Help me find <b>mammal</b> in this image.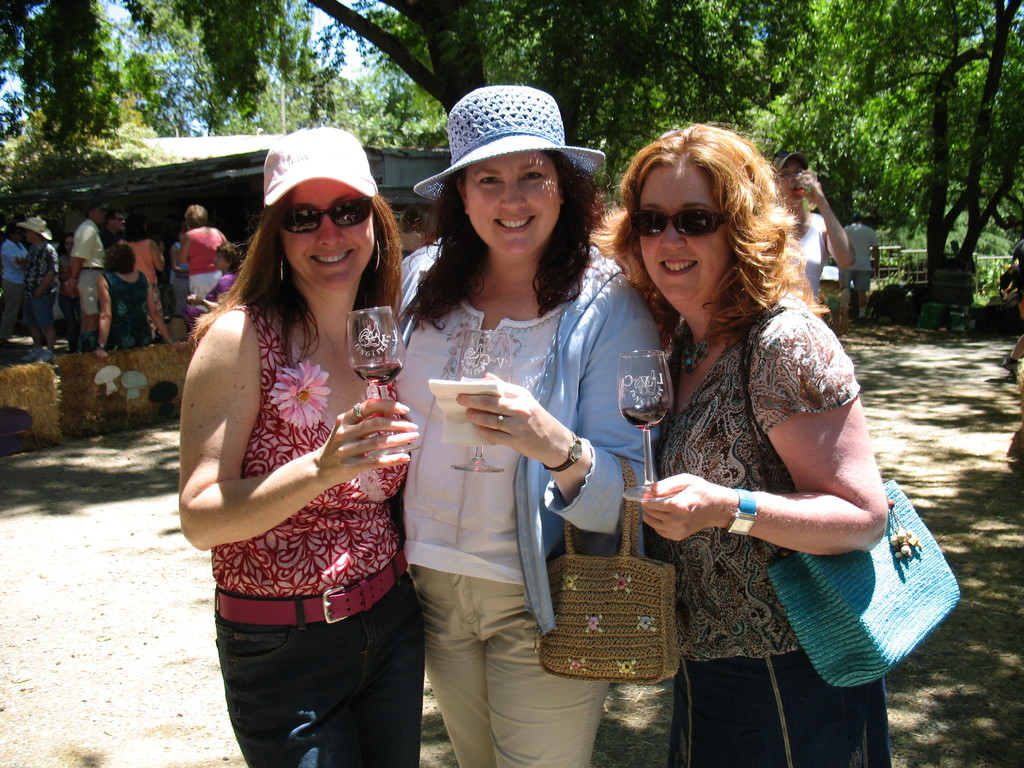
Found it: x1=380, y1=83, x2=668, y2=767.
